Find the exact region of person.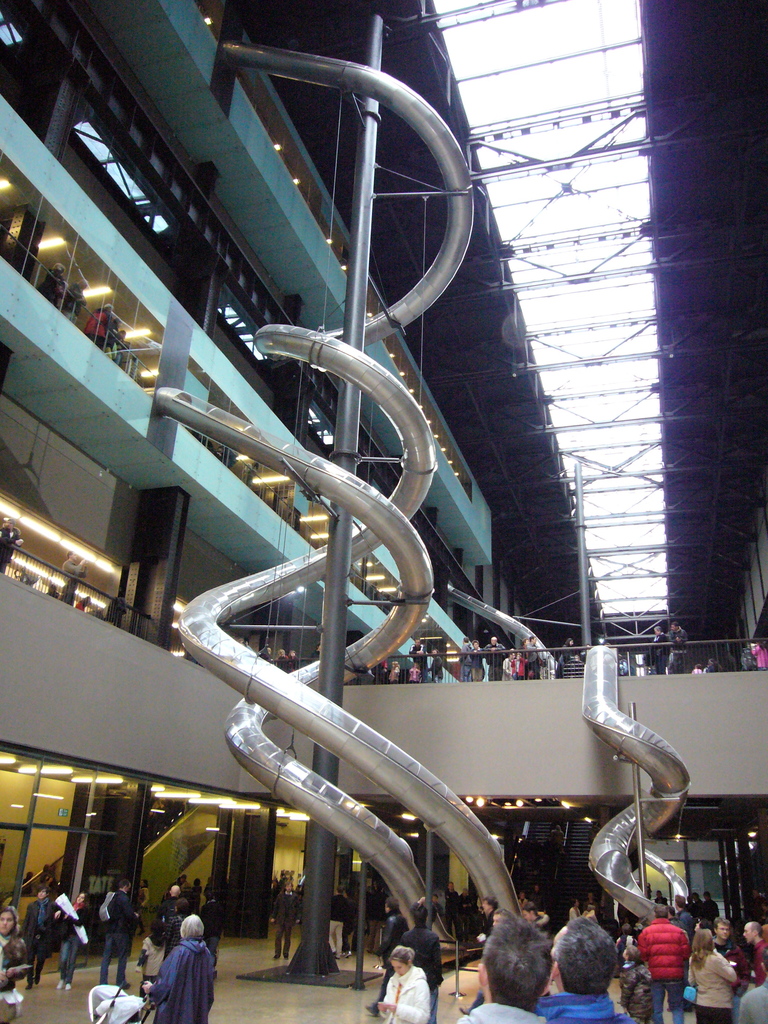
Exact region: 153, 907, 207, 1023.
